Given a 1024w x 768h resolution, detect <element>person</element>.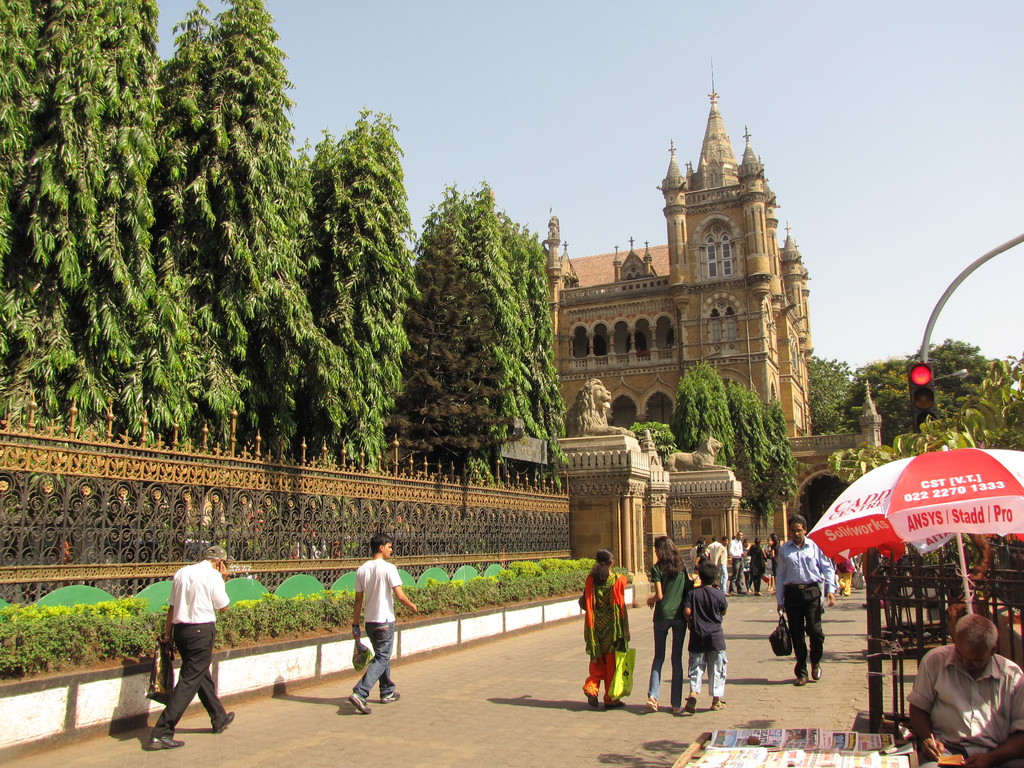
Rect(143, 542, 238, 754).
